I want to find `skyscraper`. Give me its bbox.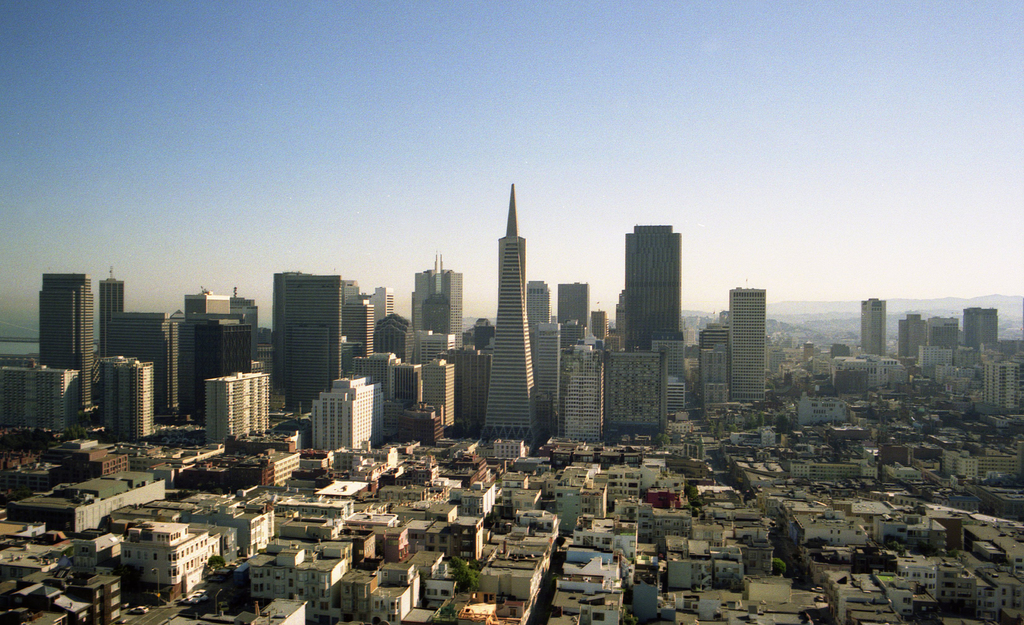
858 297 882 358.
